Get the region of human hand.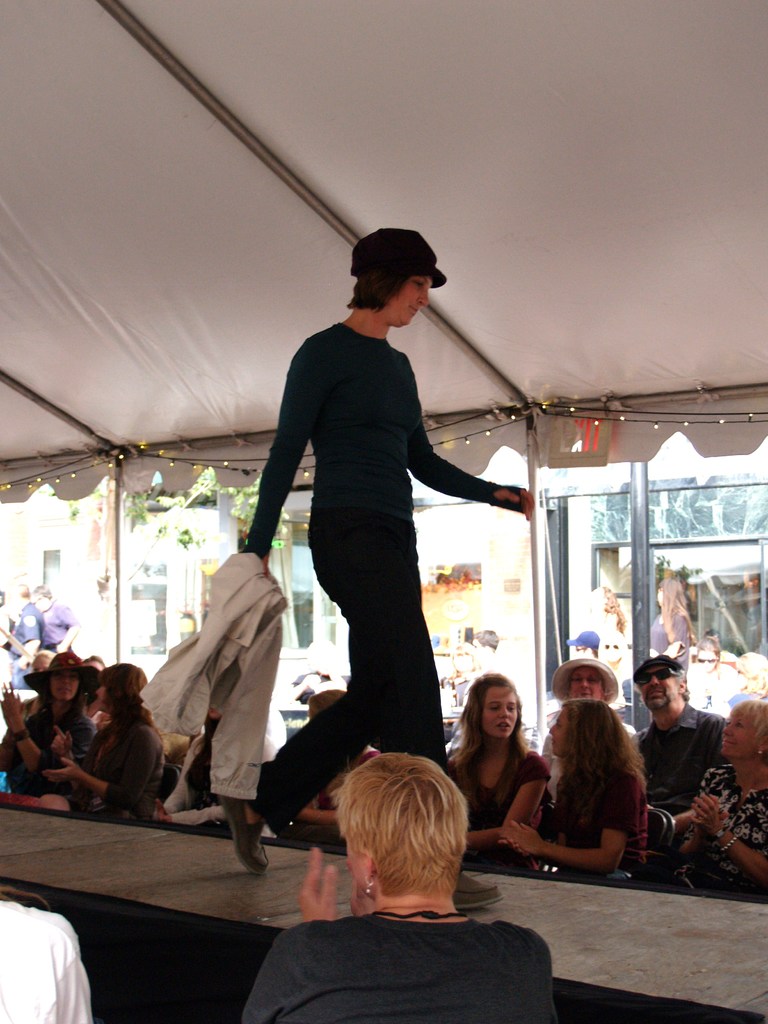
[42, 758, 84, 788].
